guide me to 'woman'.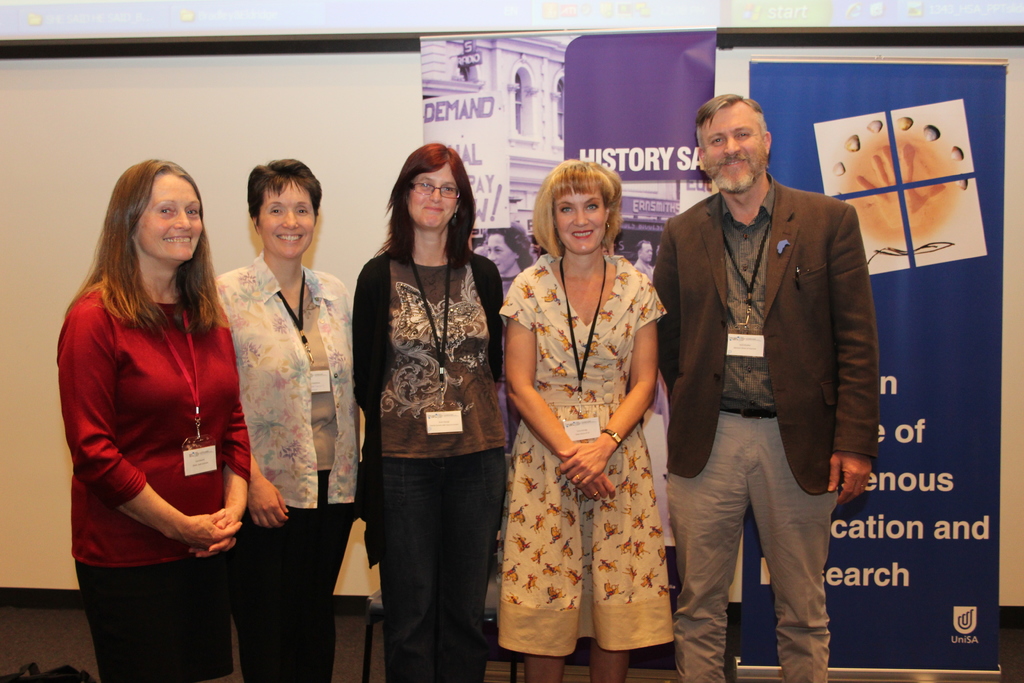
Guidance: locate(54, 159, 246, 682).
